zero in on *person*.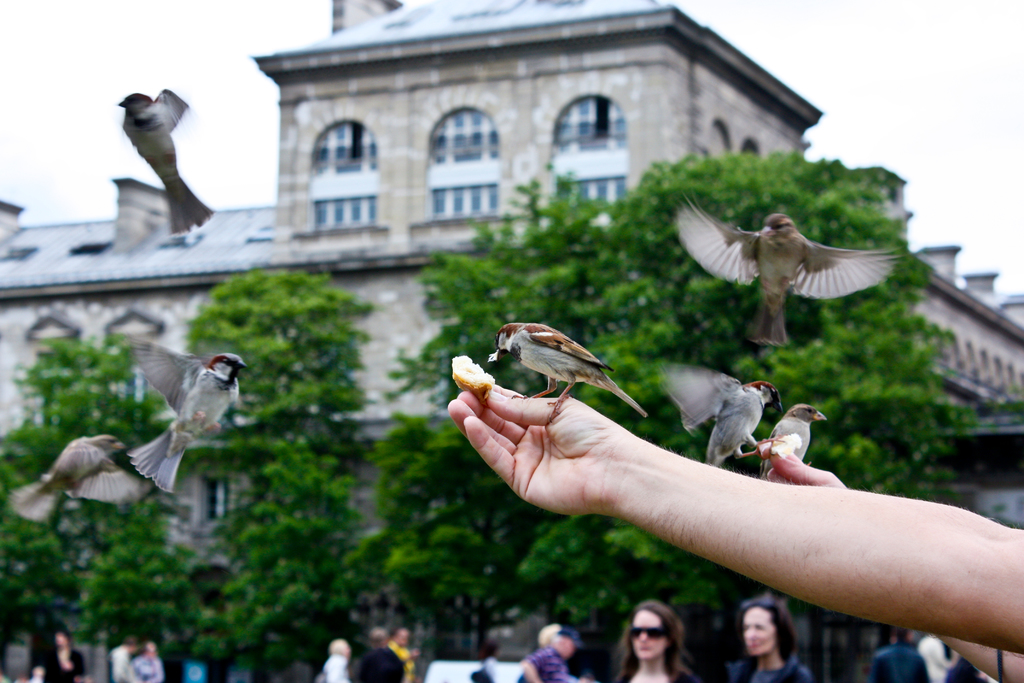
Zeroed in: 100/65/223/256.
